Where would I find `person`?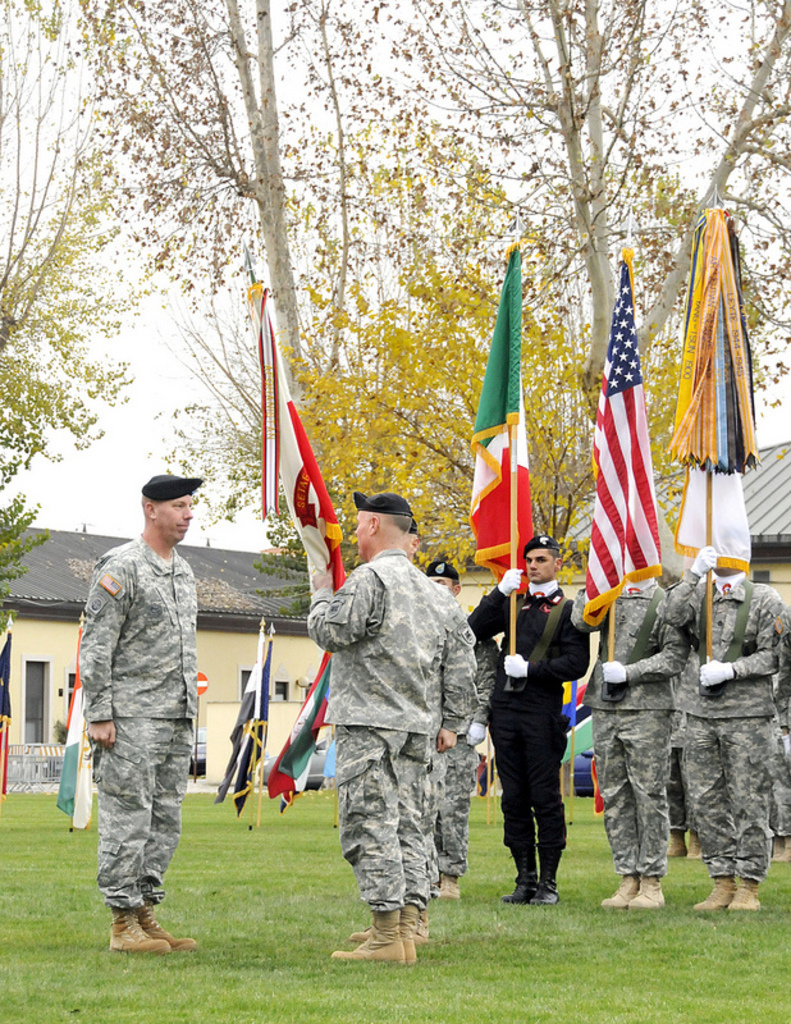
At BBox(78, 477, 204, 954).
